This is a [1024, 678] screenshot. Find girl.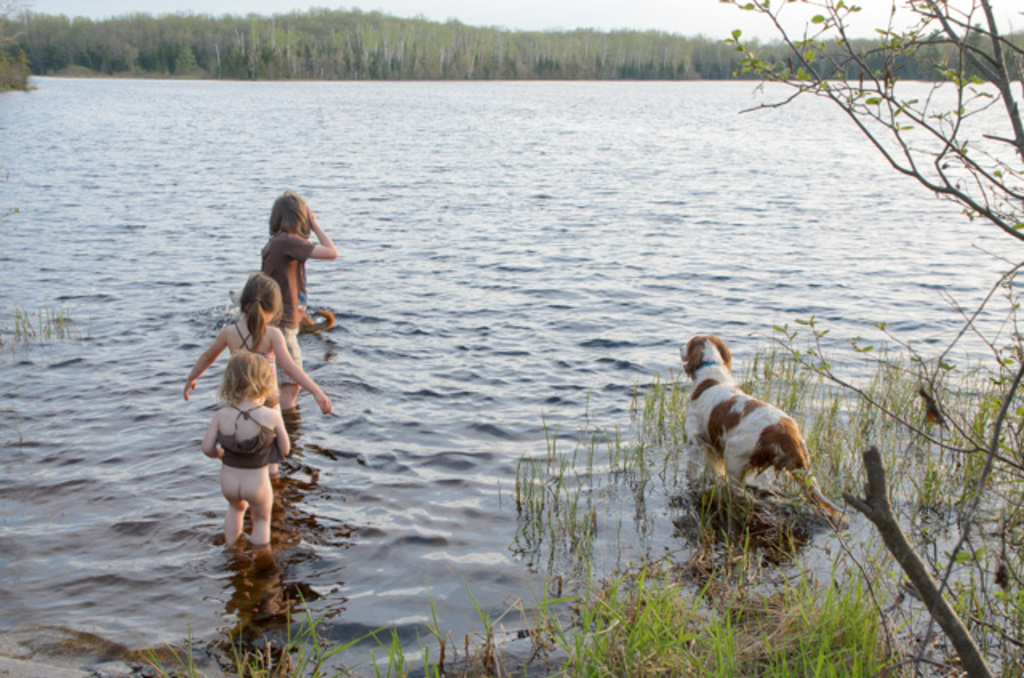
Bounding box: BBox(258, 192, 339, 376).
